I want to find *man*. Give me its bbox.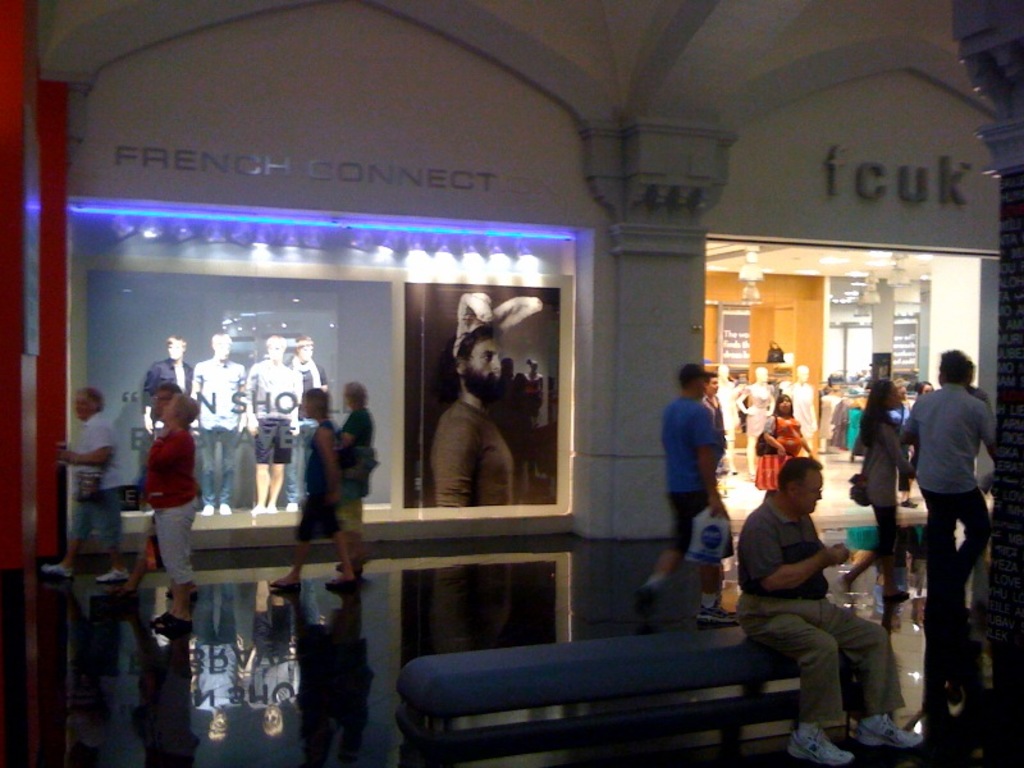
l=737, t=456, r=924, b=764.
